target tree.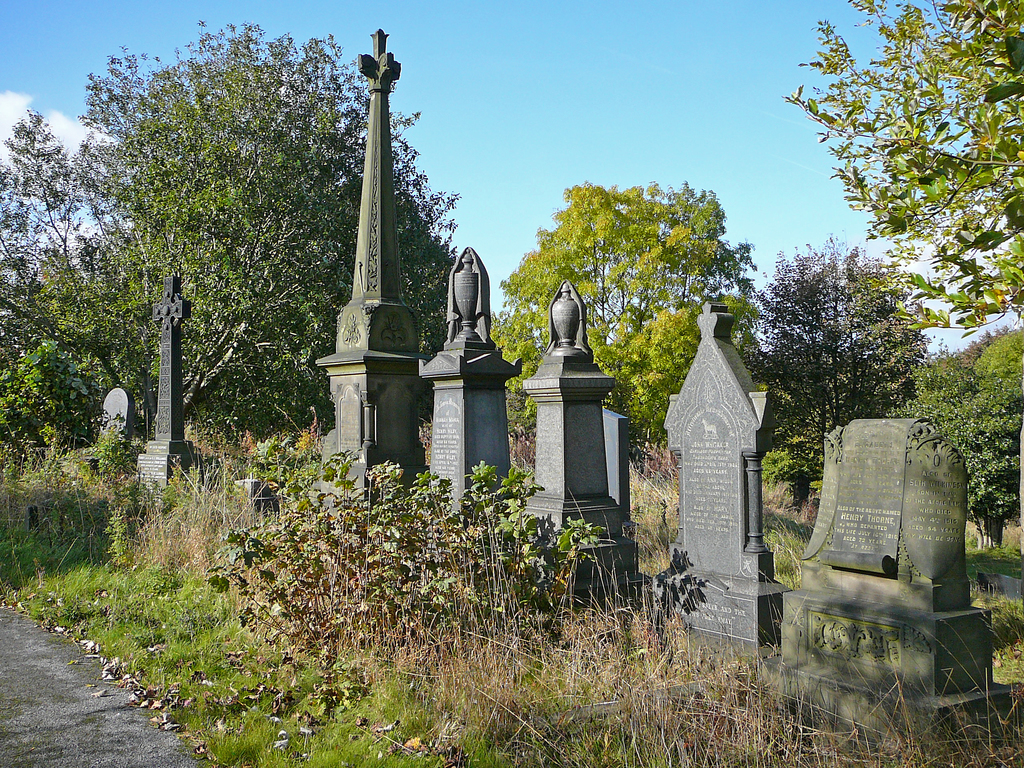
Target region: select_region(597, 306, 701, 452).
